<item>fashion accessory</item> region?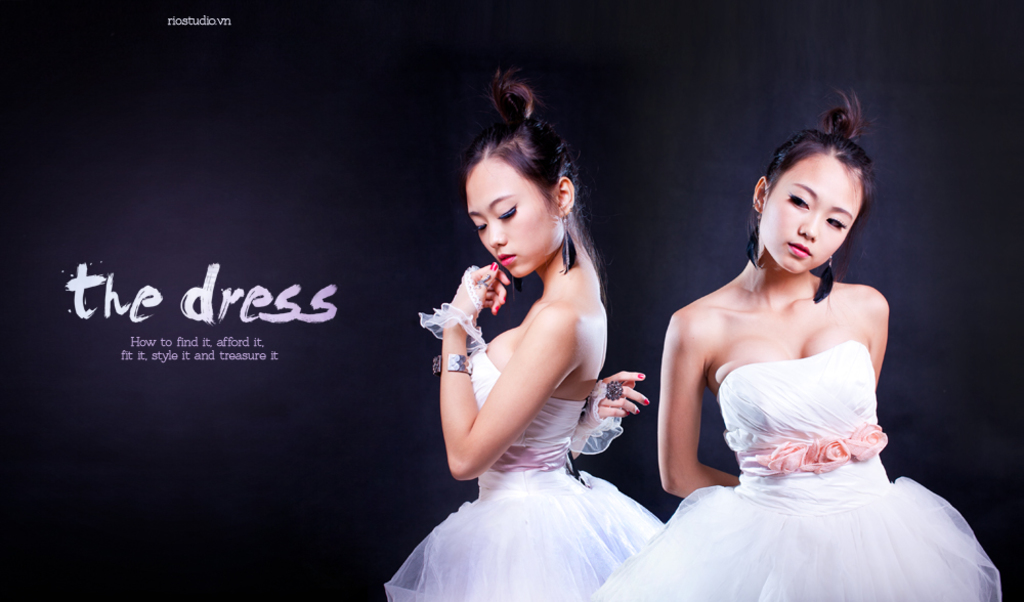
bbox=[429, 351, 475, 378]
